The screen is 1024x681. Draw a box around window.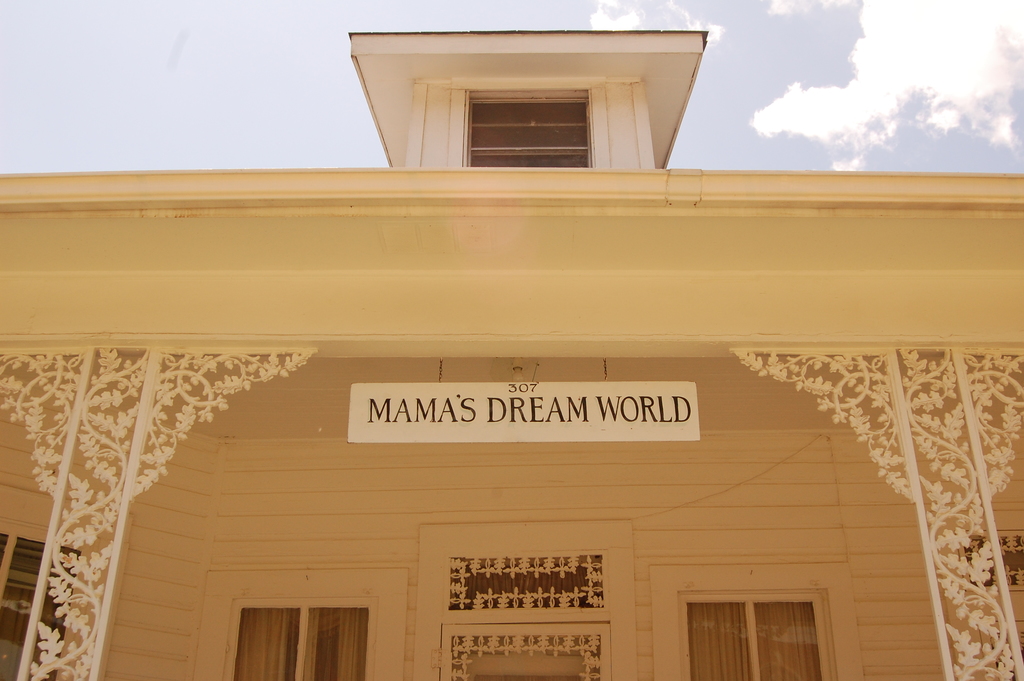
locate(646, 564, 858, 680).
